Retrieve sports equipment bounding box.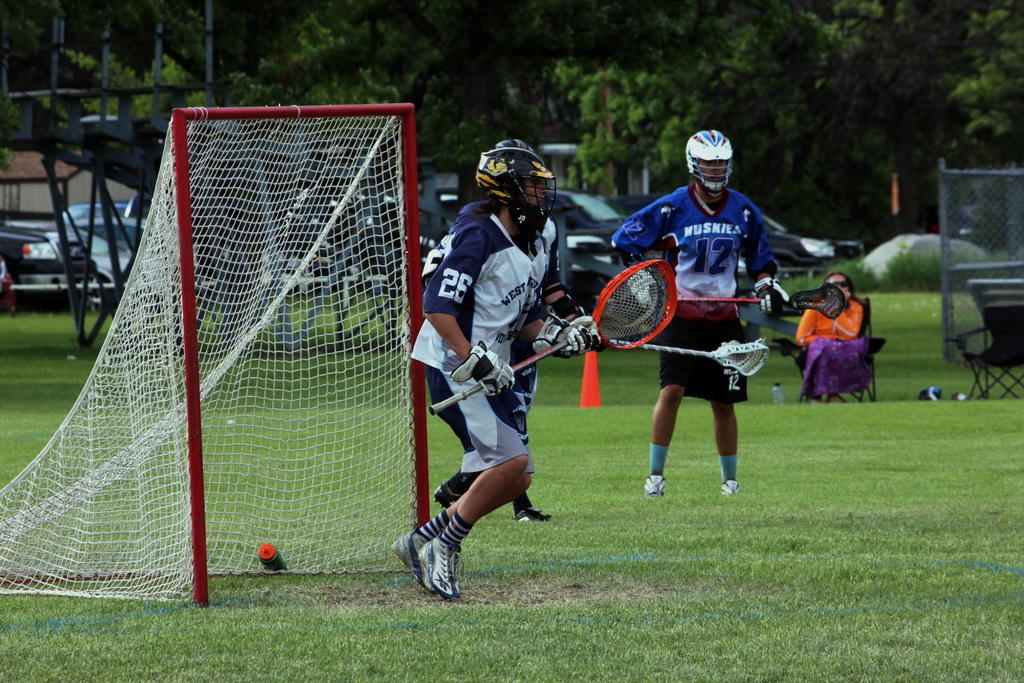
Bounding box: select_region(756, 281, 788, 315).
